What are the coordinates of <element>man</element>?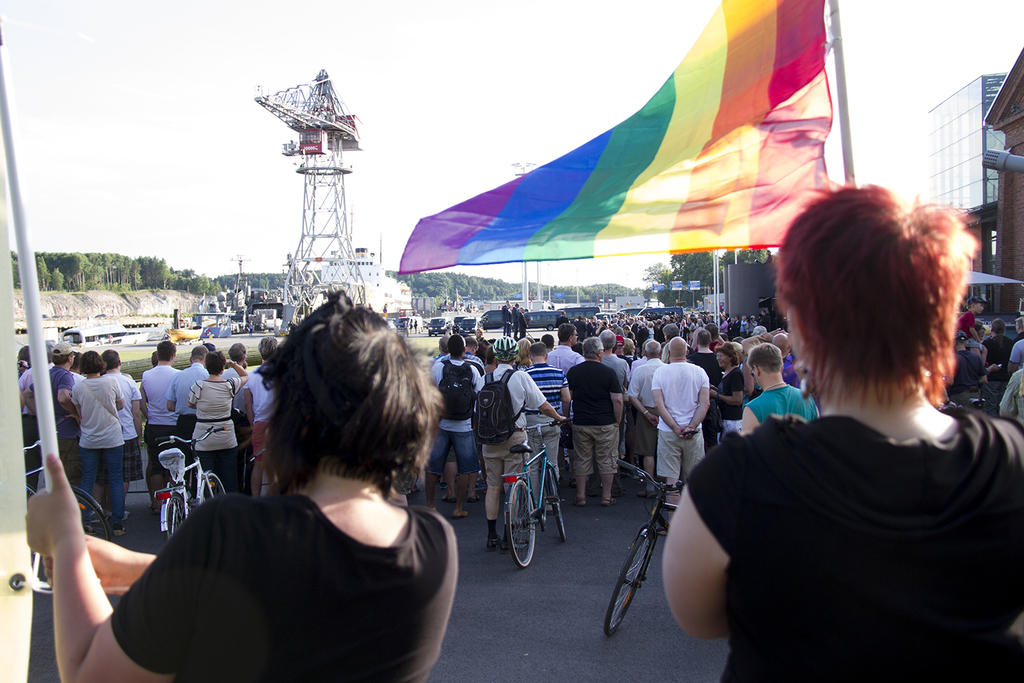
bbox(101, 343, 147, 522).
